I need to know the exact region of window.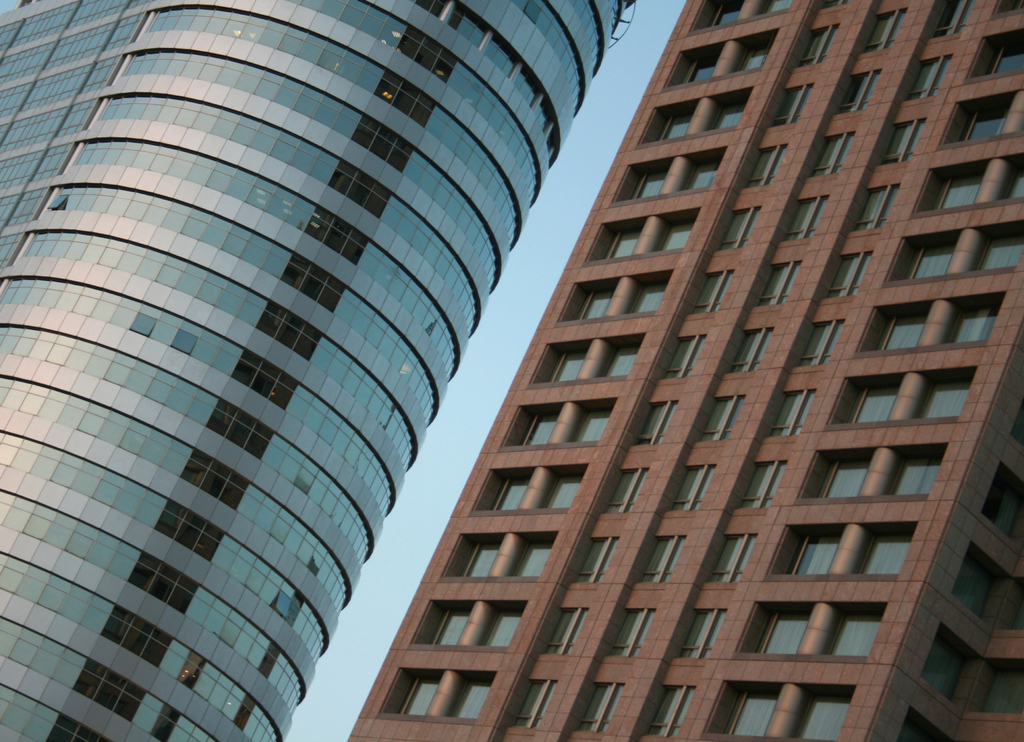
Region: pyautogui.locateOnScreen(794, 22, 842, 69).
